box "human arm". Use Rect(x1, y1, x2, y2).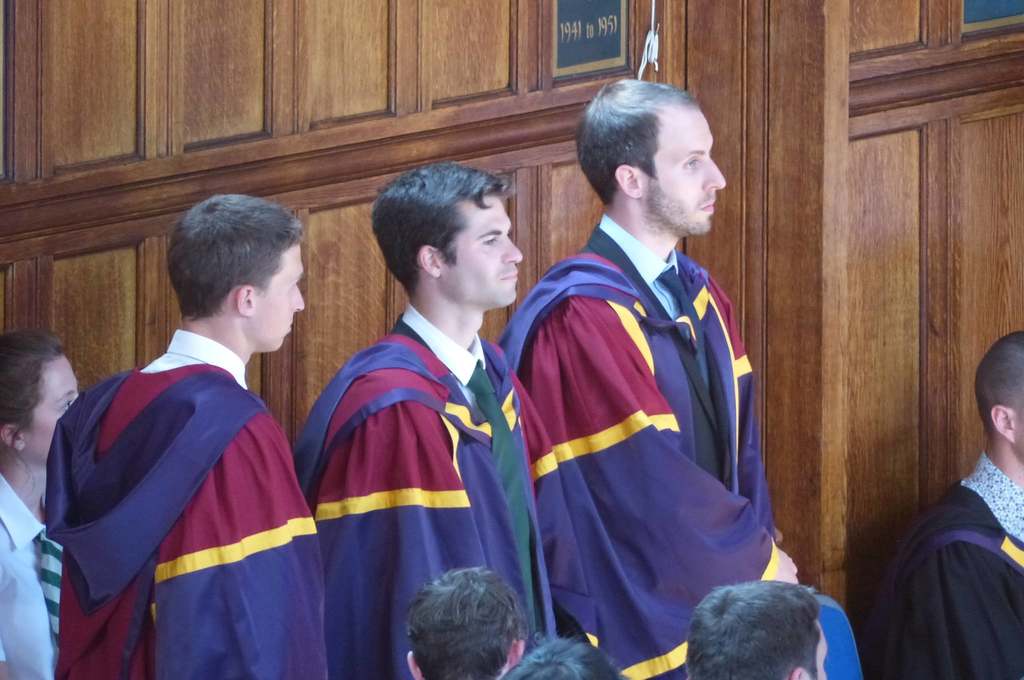
Rect(896, 535, 1023, 679).
